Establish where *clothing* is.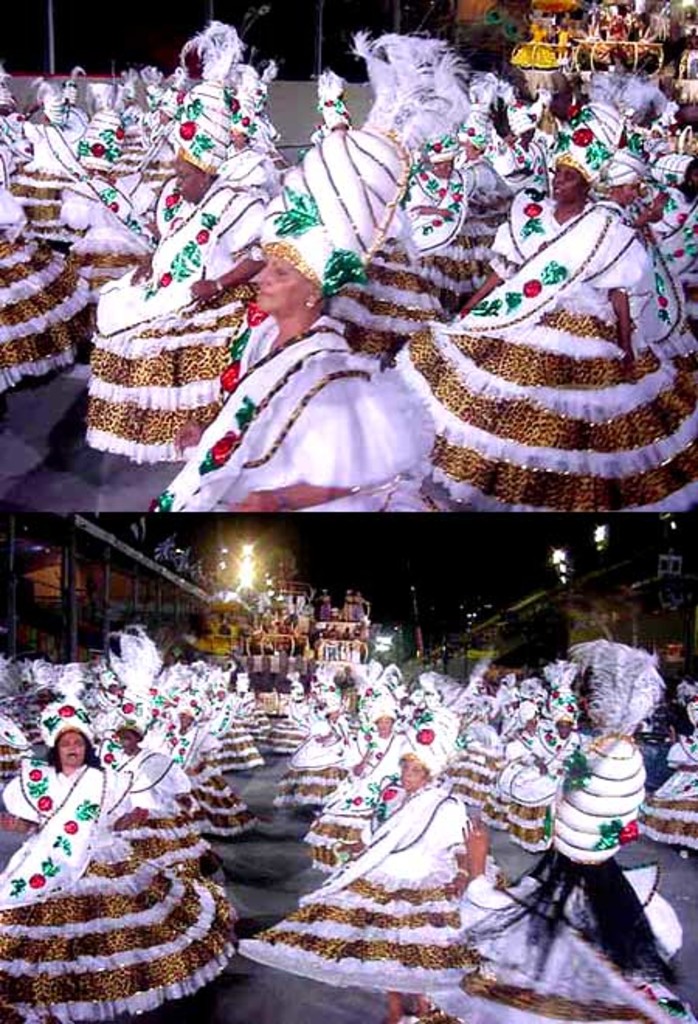
Established at 155:310:405:517.
